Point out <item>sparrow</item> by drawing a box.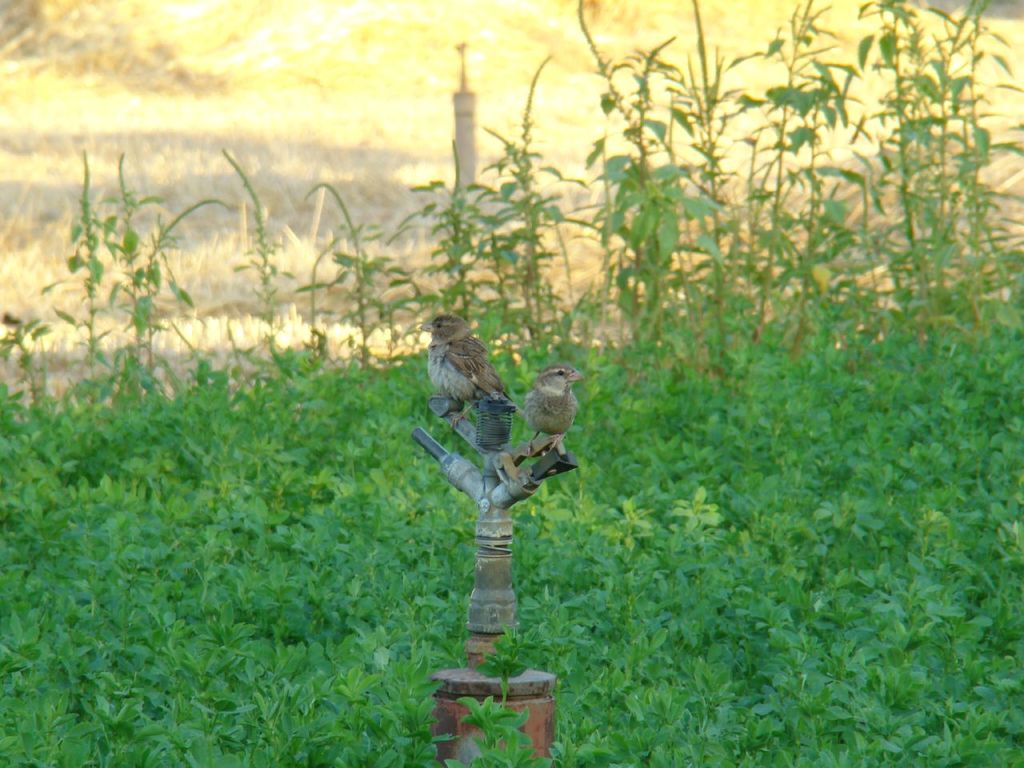
528:362:582:454.
